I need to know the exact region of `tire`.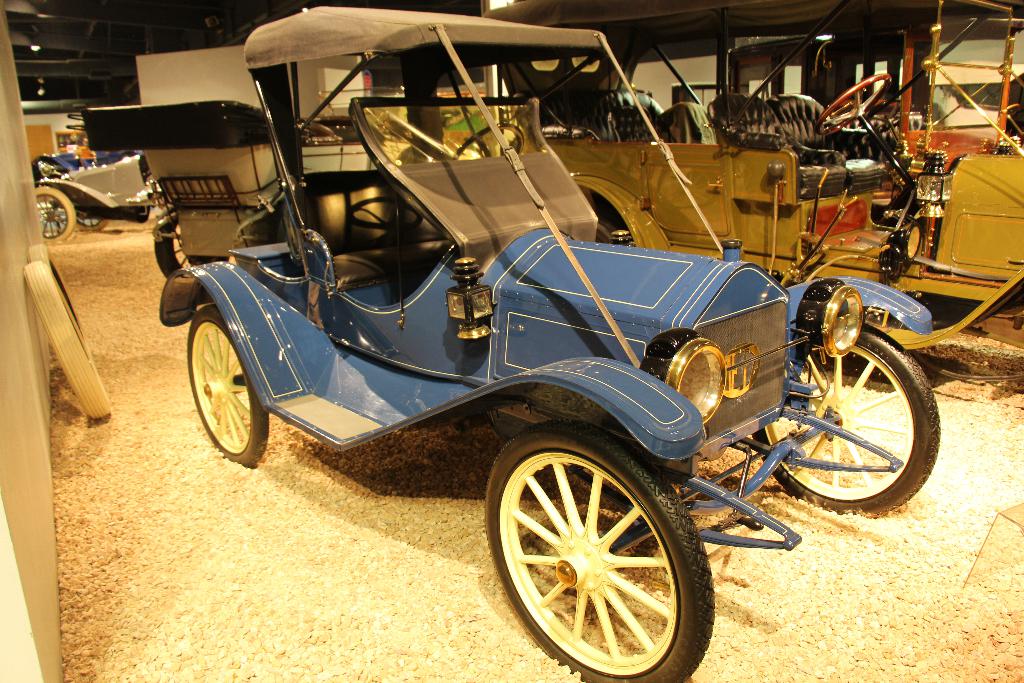
Region: [157,198,206,283].
